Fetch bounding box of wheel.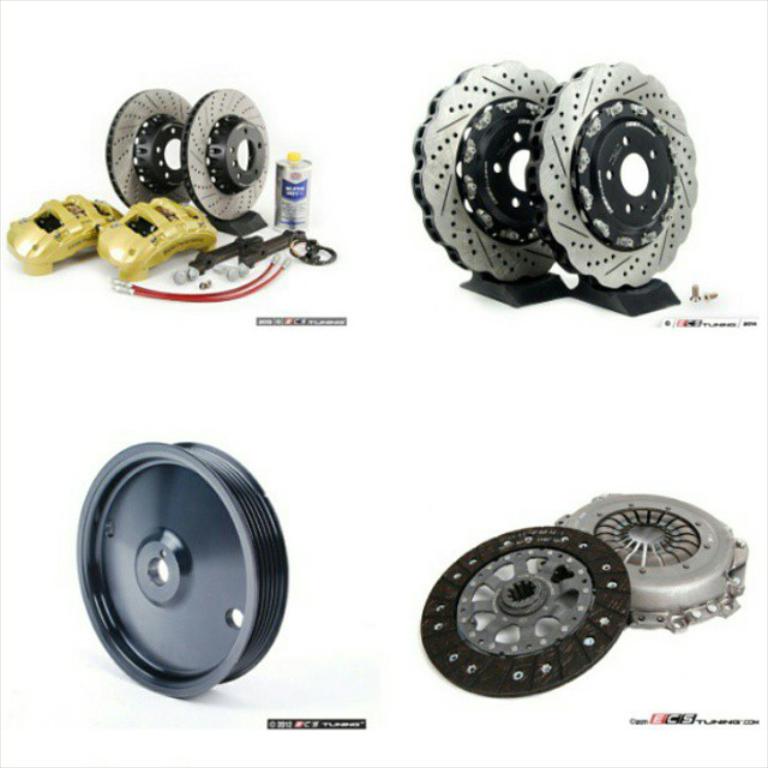
Bbox: [76, 438, 287, 696].
